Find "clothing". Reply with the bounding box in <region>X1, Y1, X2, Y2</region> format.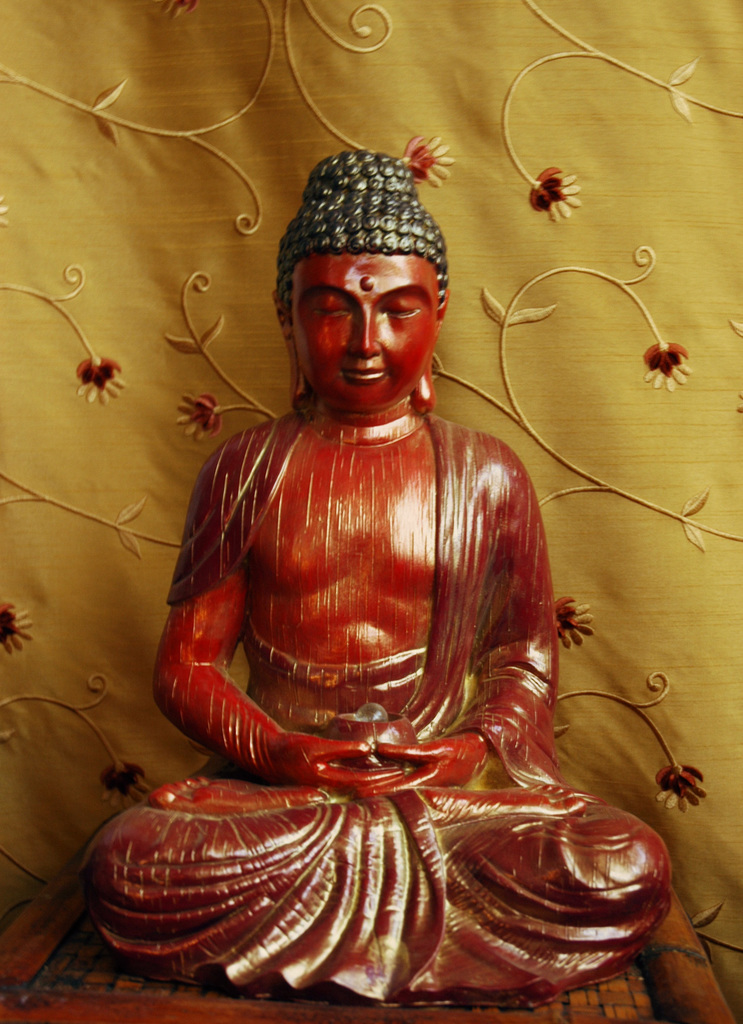
<region>76, 408, 674, 1003</region>.
